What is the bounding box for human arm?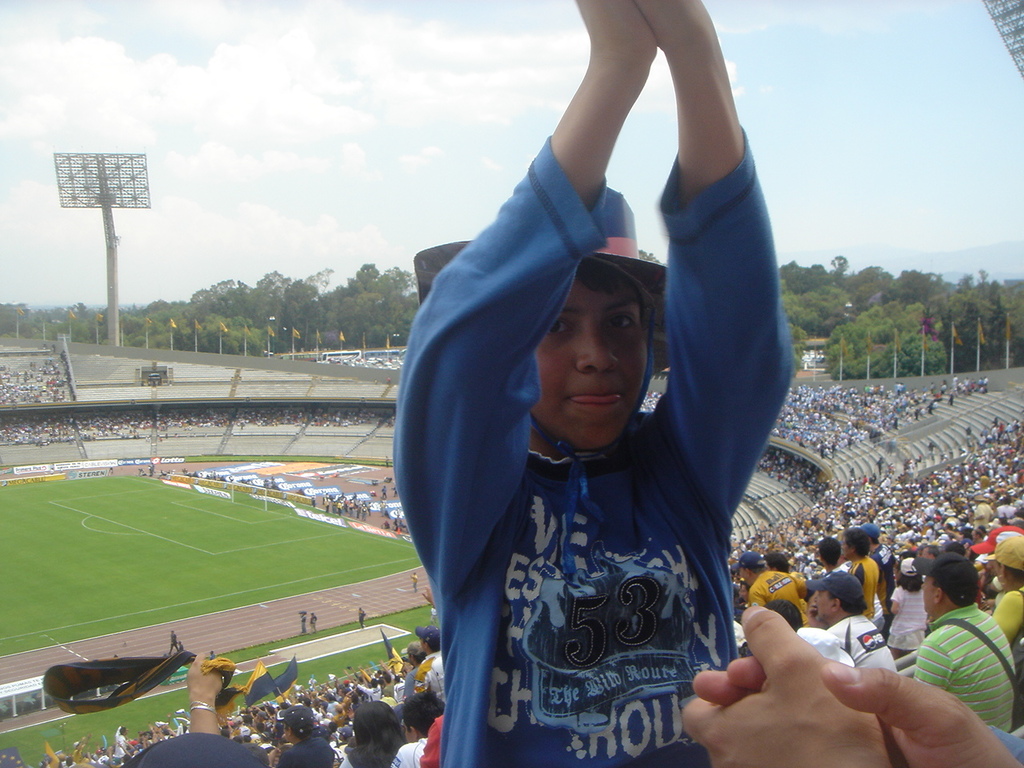
(x1=189, y1=647, x2=222, y2=738).
